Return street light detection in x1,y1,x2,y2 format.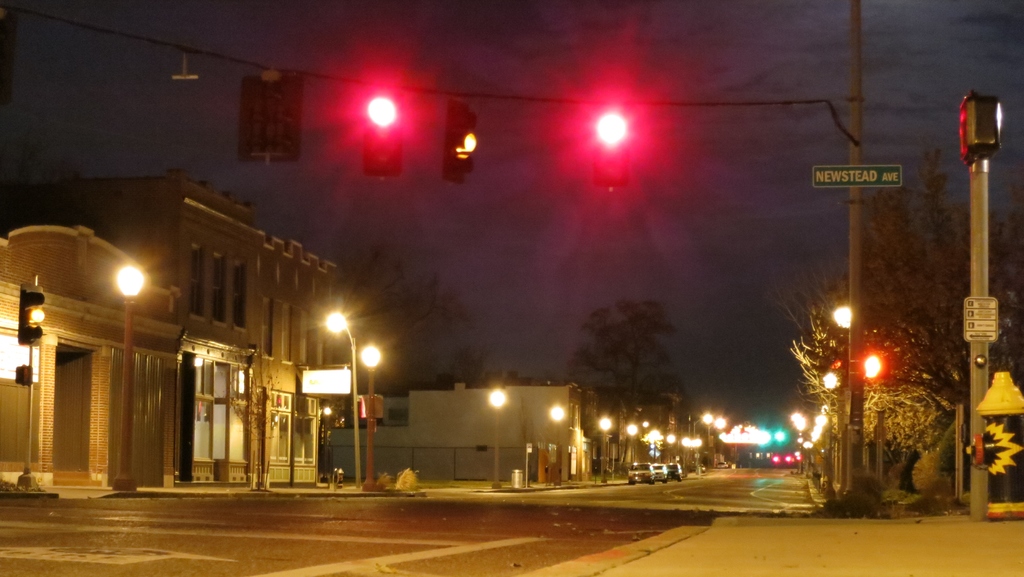
484,384,511,489.
